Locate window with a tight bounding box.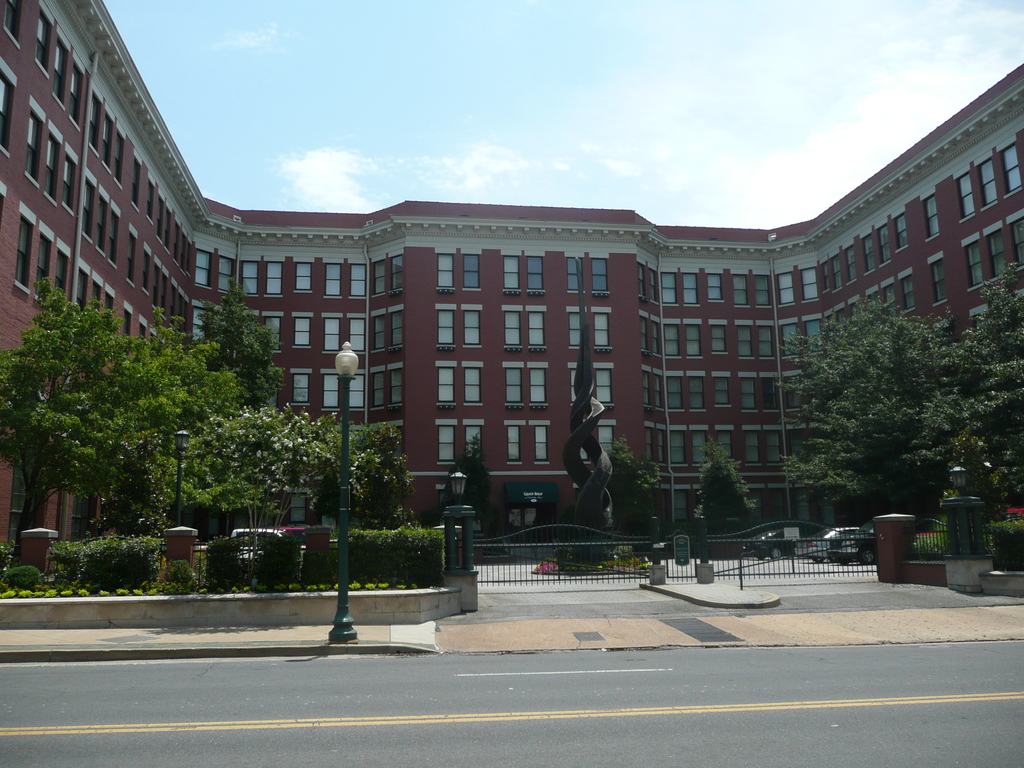
box(52, 28, 68, 108).
